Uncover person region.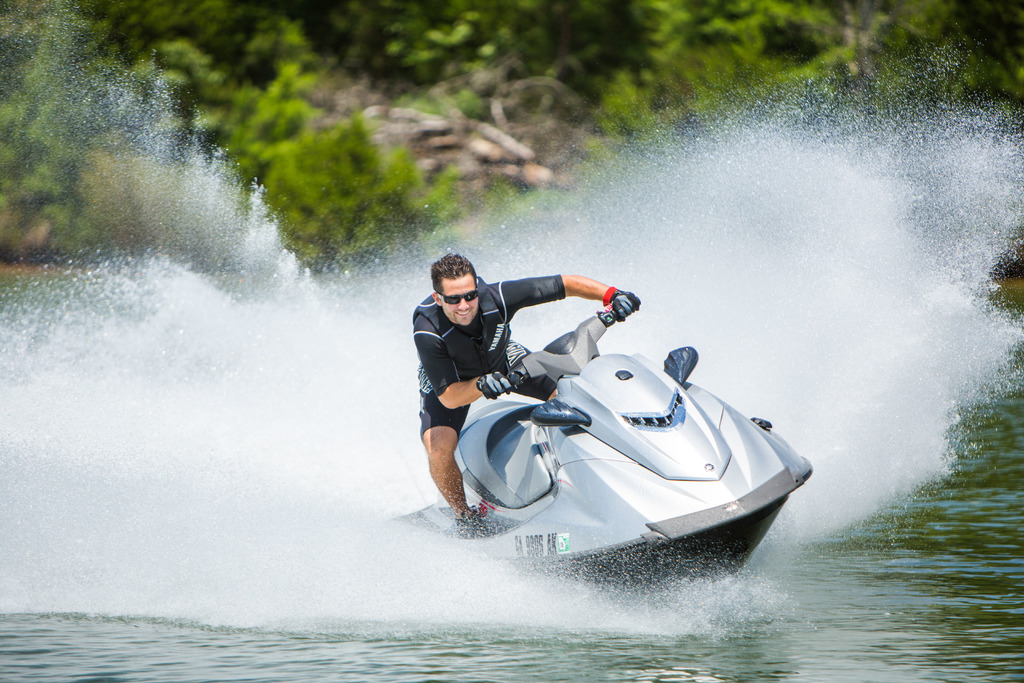
Uncovered: [410, 252, 637, 536].
